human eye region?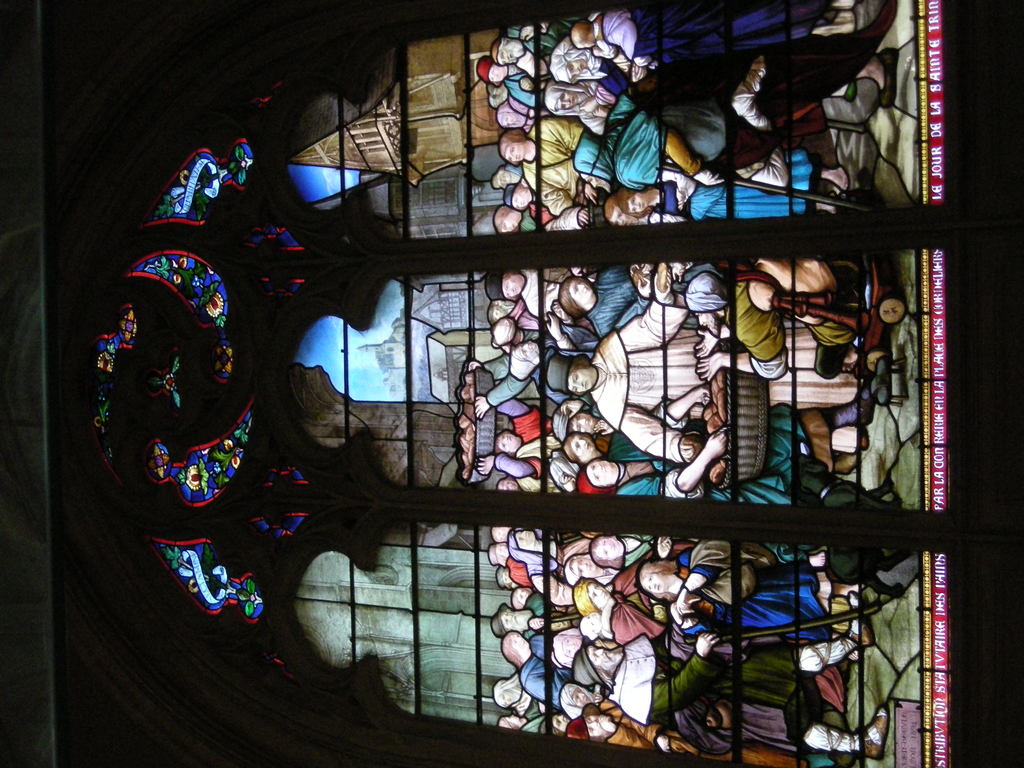
select_region(578, 559, 584, 563)
